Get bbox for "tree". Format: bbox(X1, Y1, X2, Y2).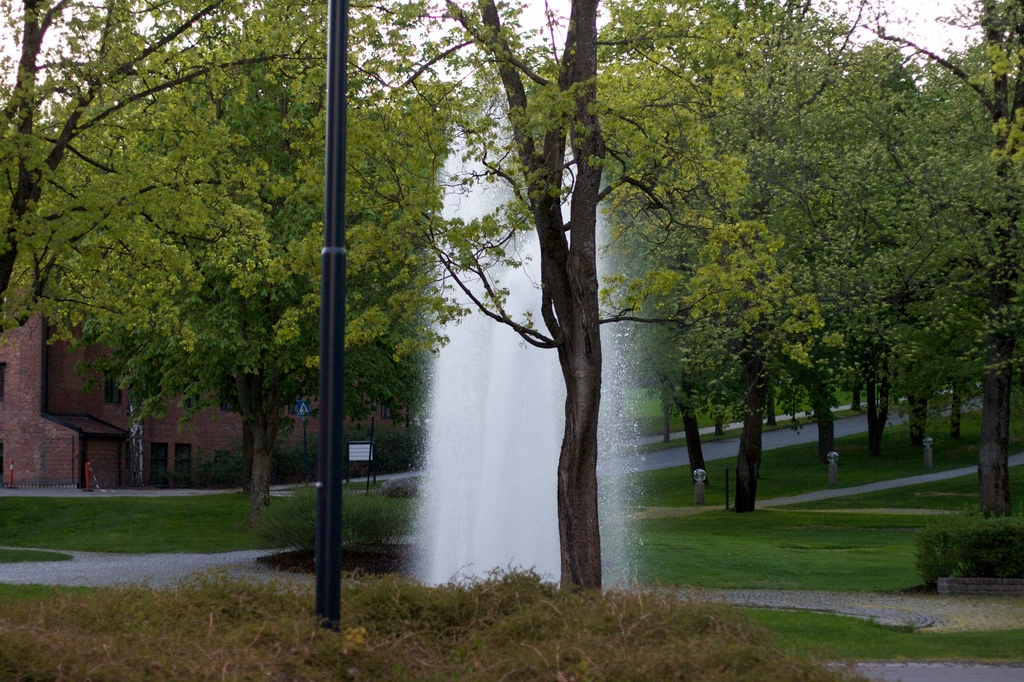
bbox(198, 17, 774, 606).
